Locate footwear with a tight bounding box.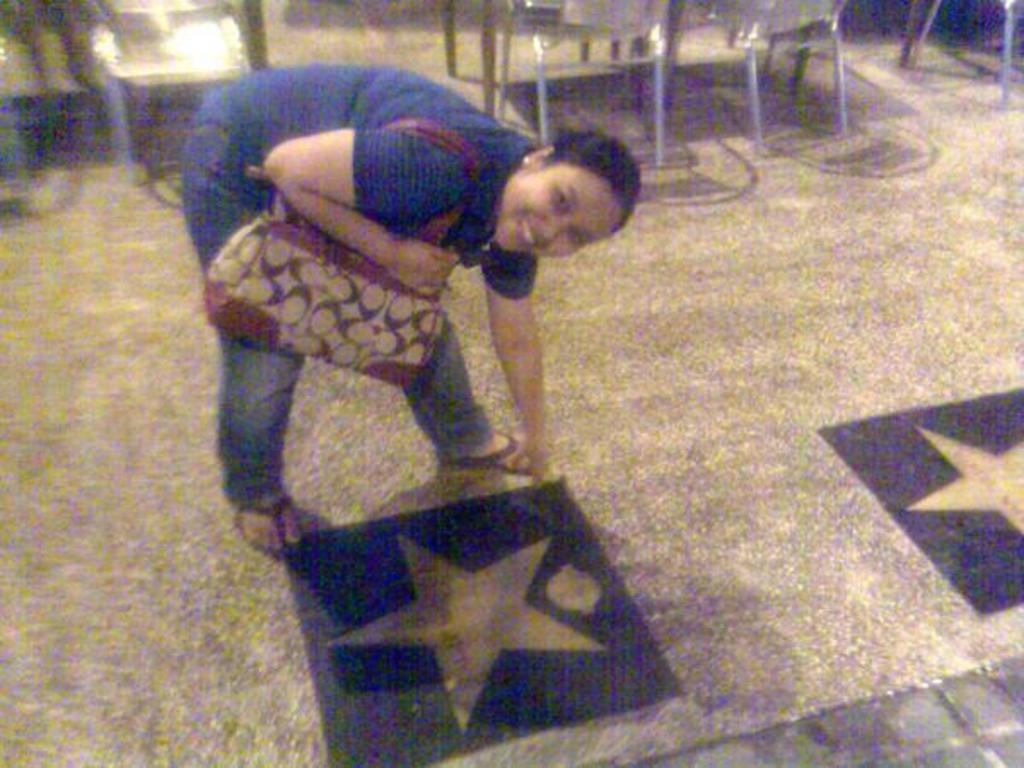
box=[237, 492, 299, 551].
